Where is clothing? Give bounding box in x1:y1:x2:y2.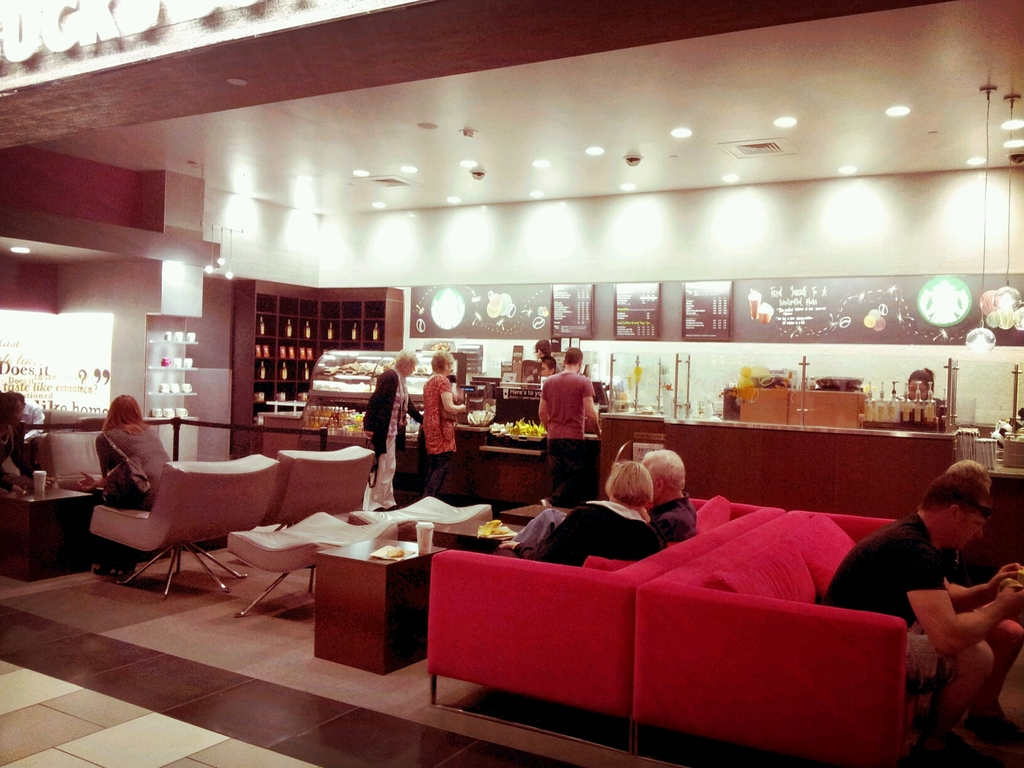
426:372:454:498.
